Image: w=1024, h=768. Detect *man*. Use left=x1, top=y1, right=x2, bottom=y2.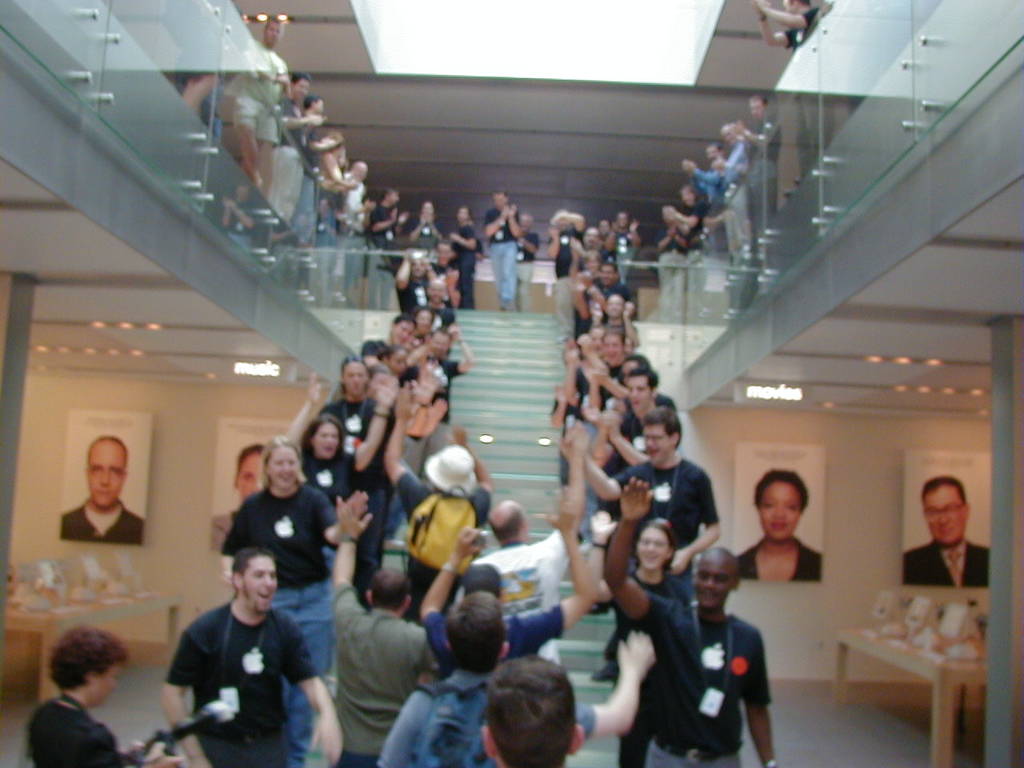
left=479, top=652, right=586, bottom=767.
